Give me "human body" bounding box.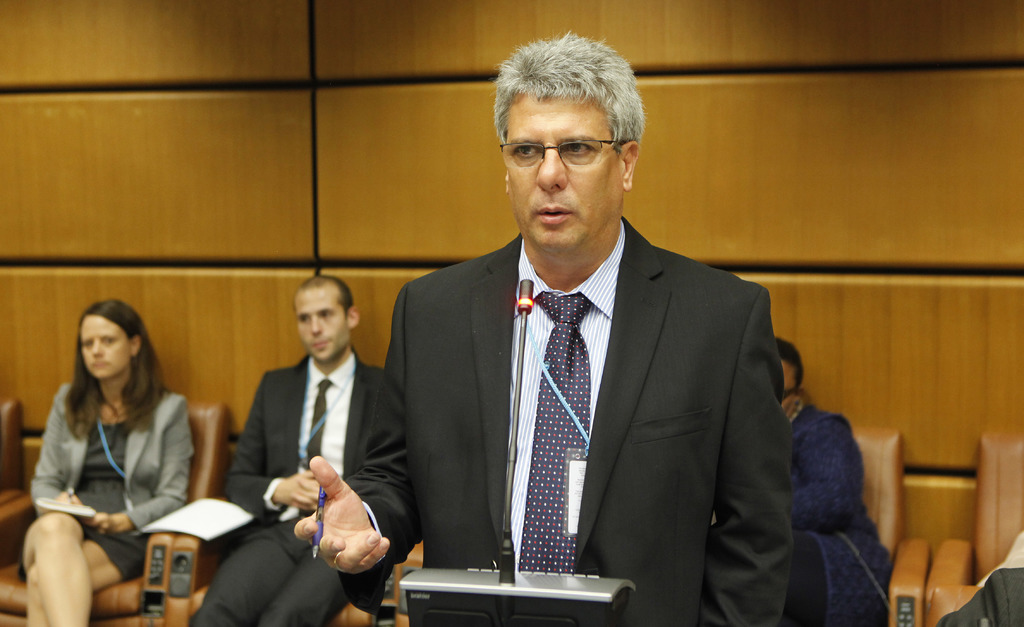
[left=13, top=291, right=210, bottom=623].
